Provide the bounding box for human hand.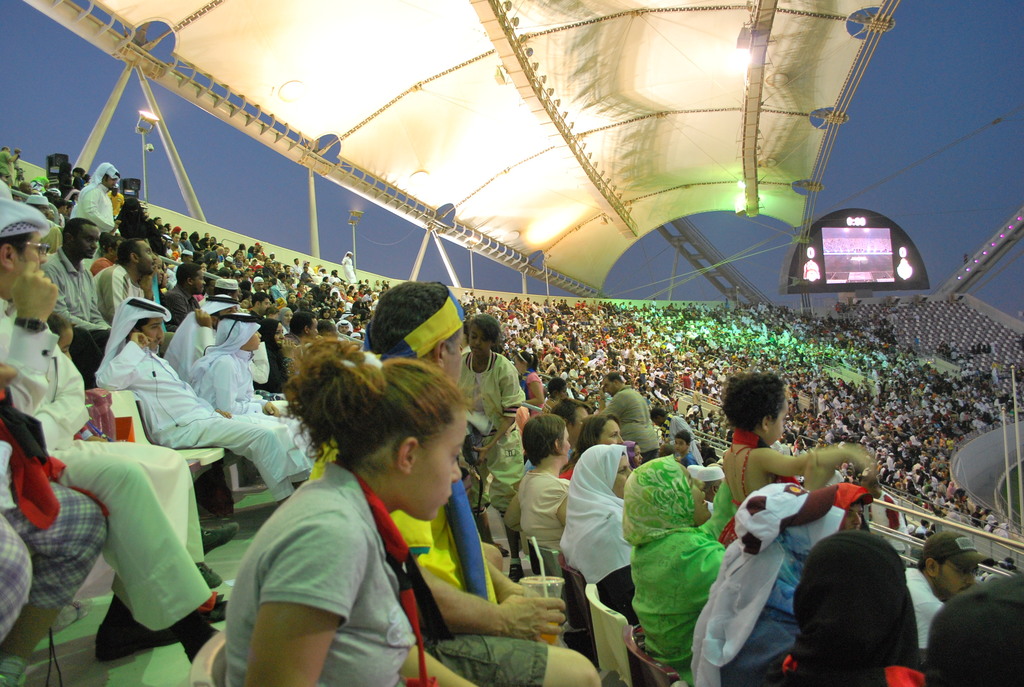
locate(263, 401, 283, 418).
